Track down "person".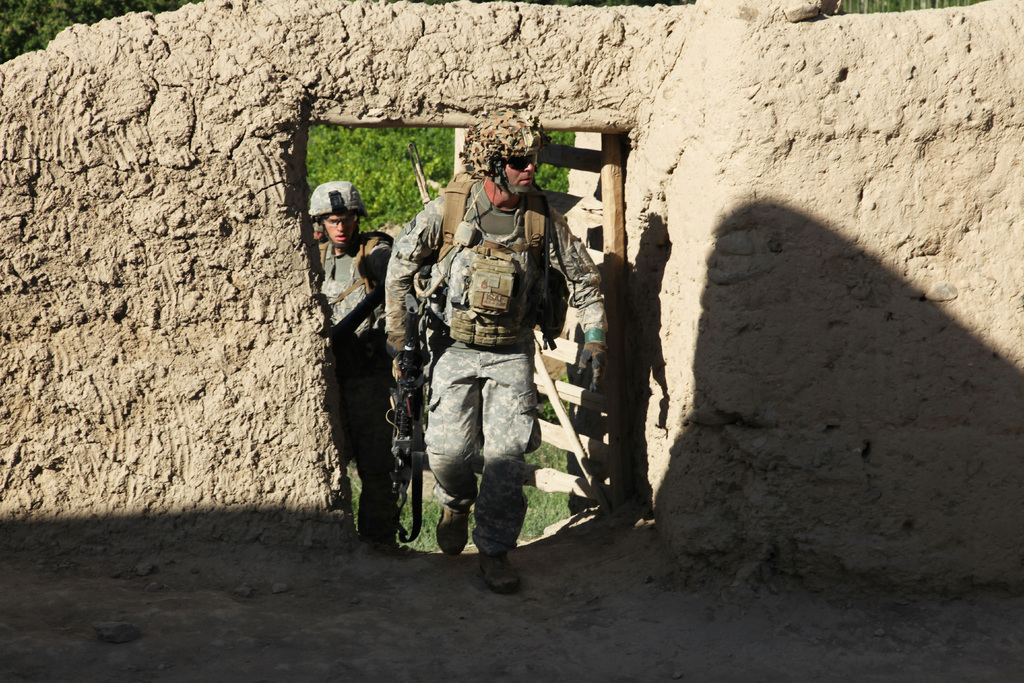
Tracked to (x1=385, y1=109, x2=608, y2=584).
